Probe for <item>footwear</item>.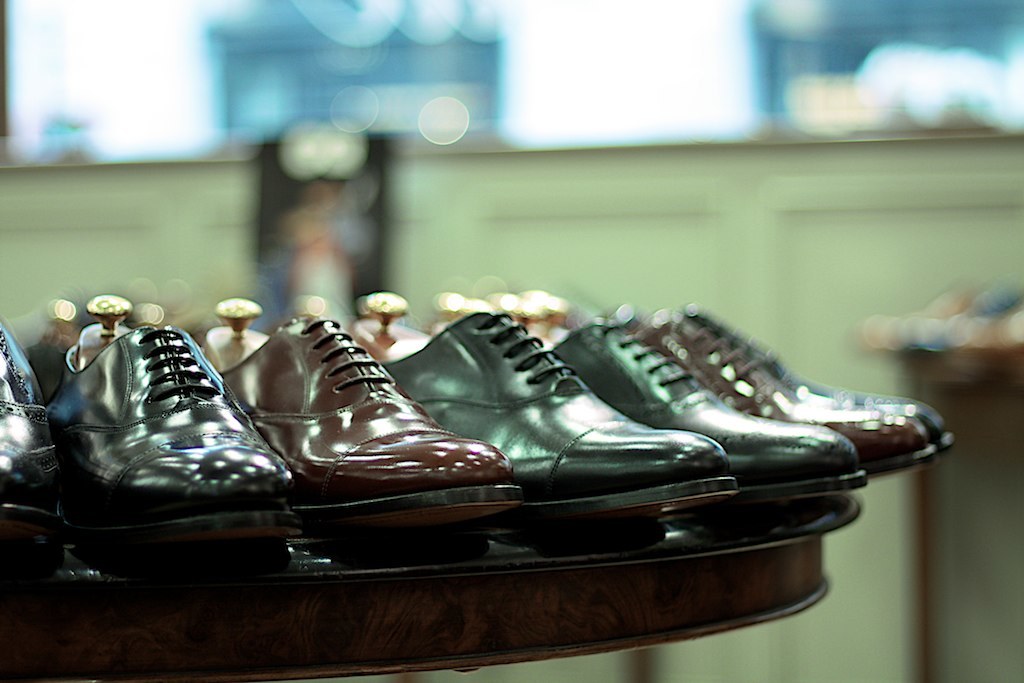
Probe result: {"left": 52, "top": 298, "right": 322, "bottom": 585}.
